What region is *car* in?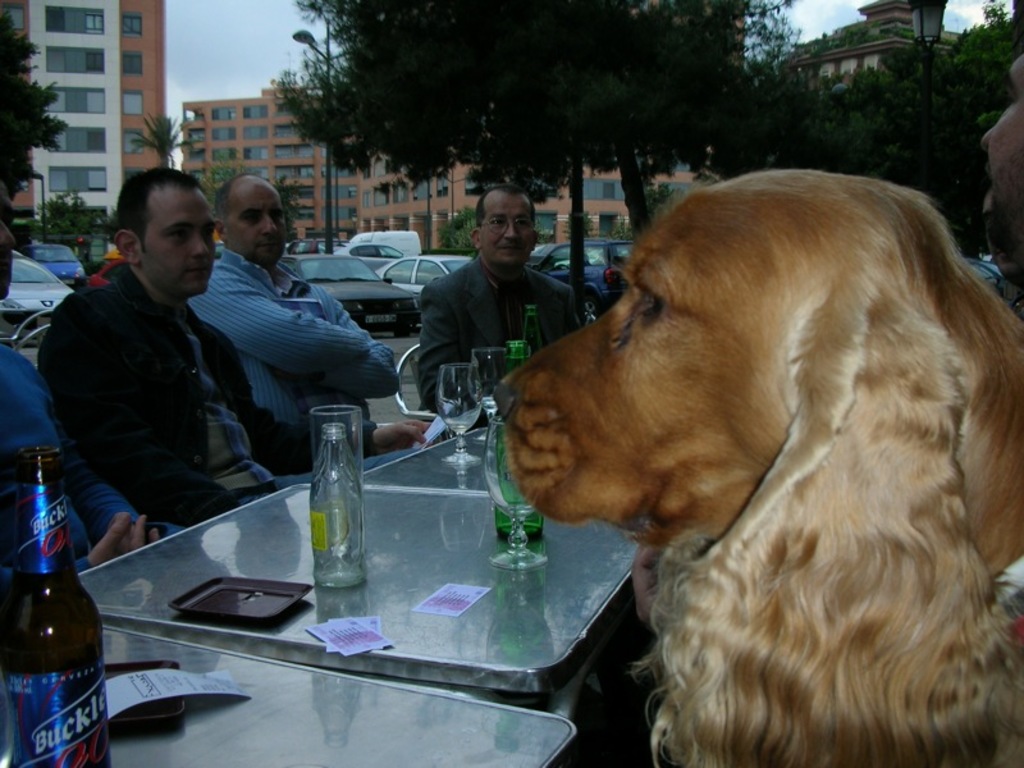
locate(531, 241, 640, 307).
